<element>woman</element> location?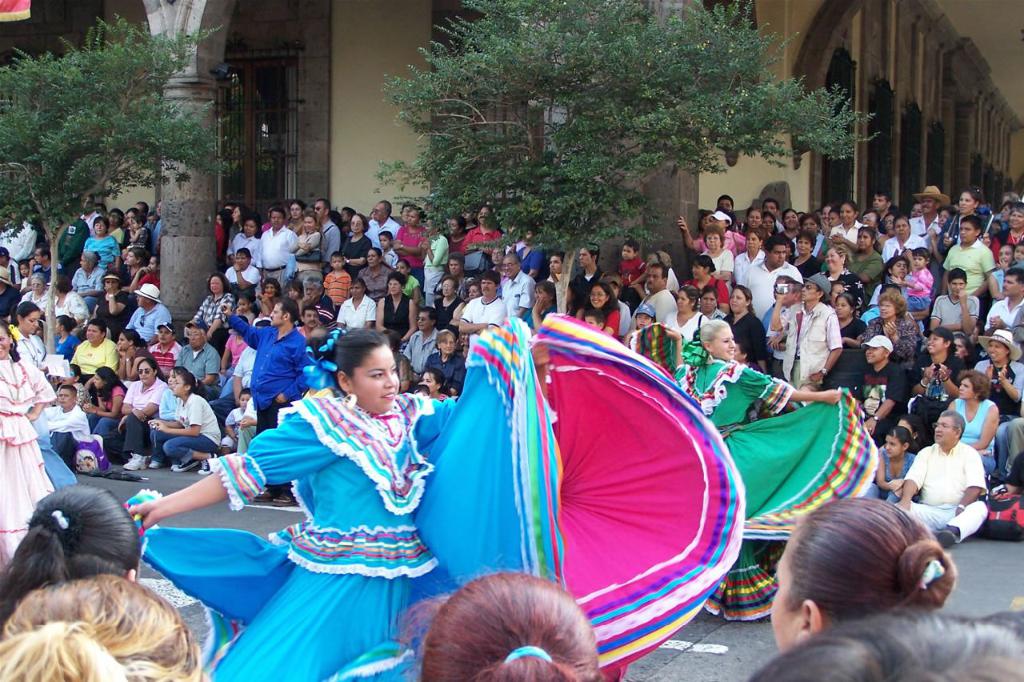
left=988, top=203, right=1023, bottom=265
